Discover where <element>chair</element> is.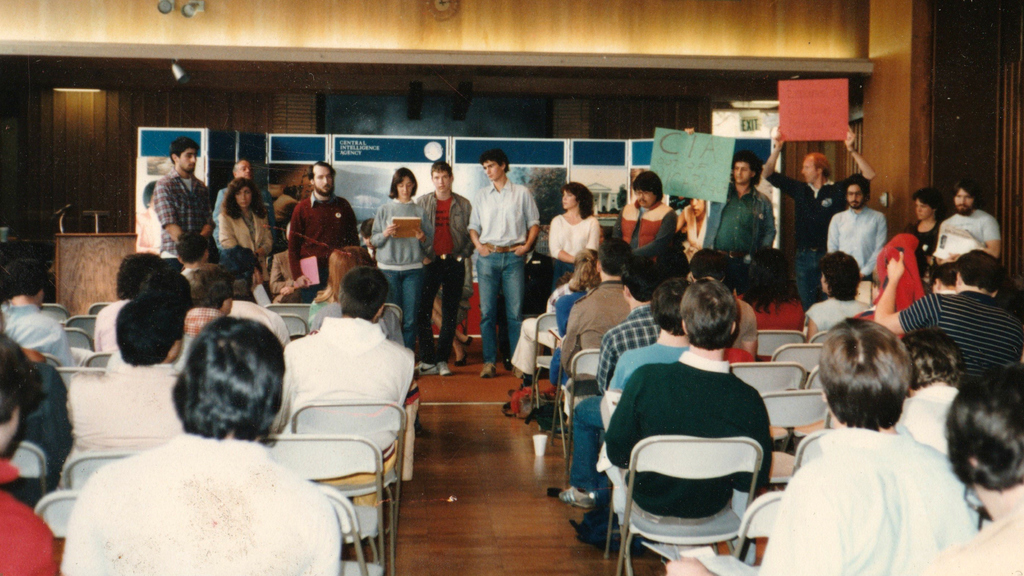
Discovered at rect(89, 303, 109, 313).
